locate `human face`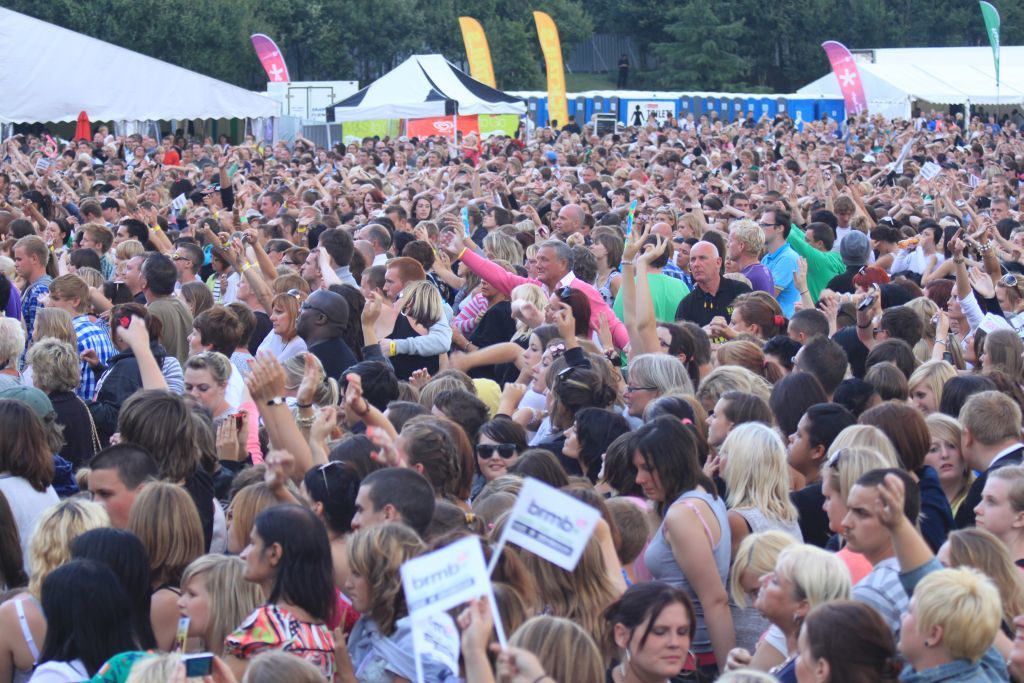
(left=754, top=562, right=793, bottom=612)
